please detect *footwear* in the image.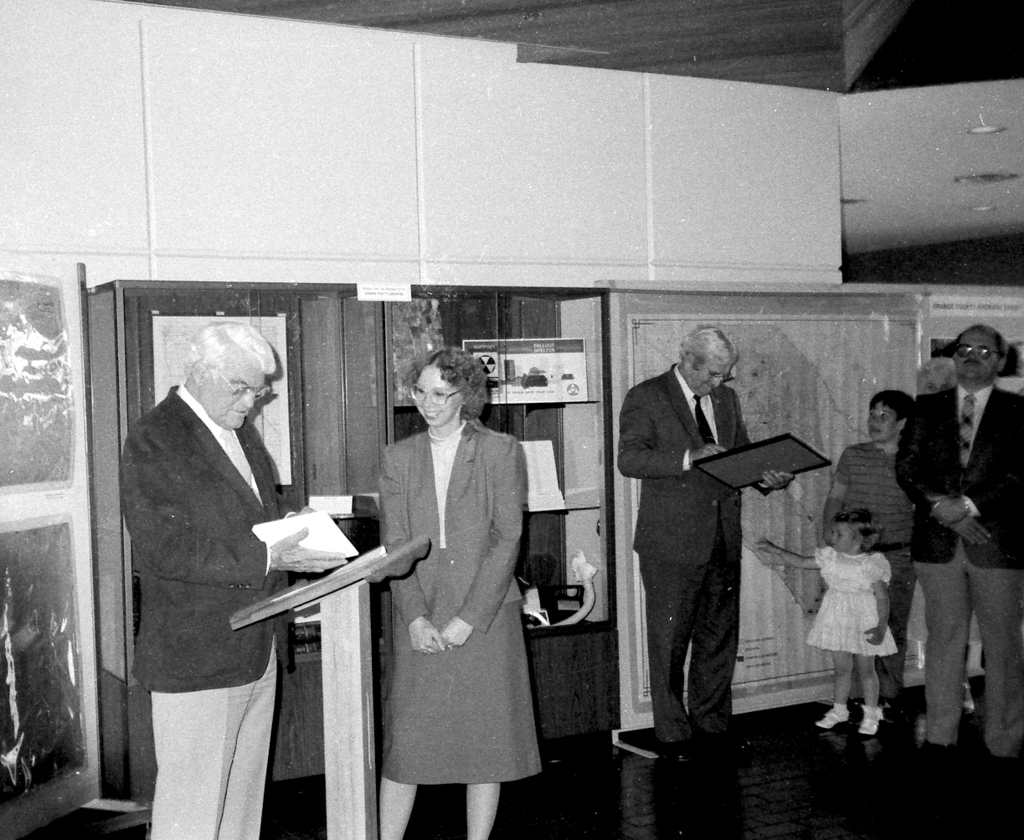
Rect(713, 729, 763, 755).
